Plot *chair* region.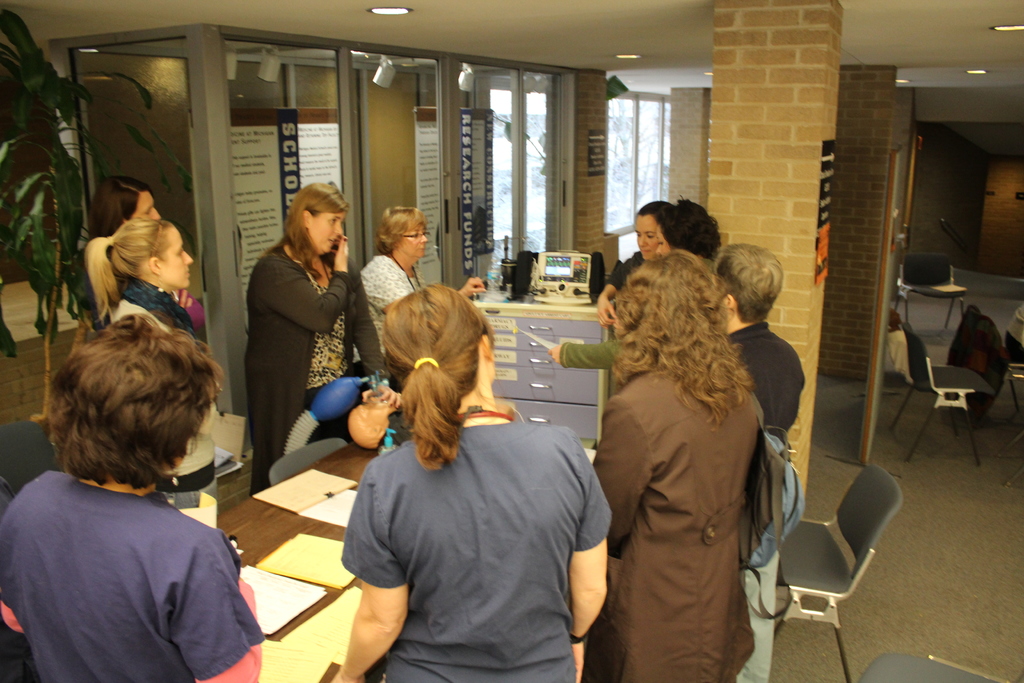
Plotted at 0/419/60/514.
